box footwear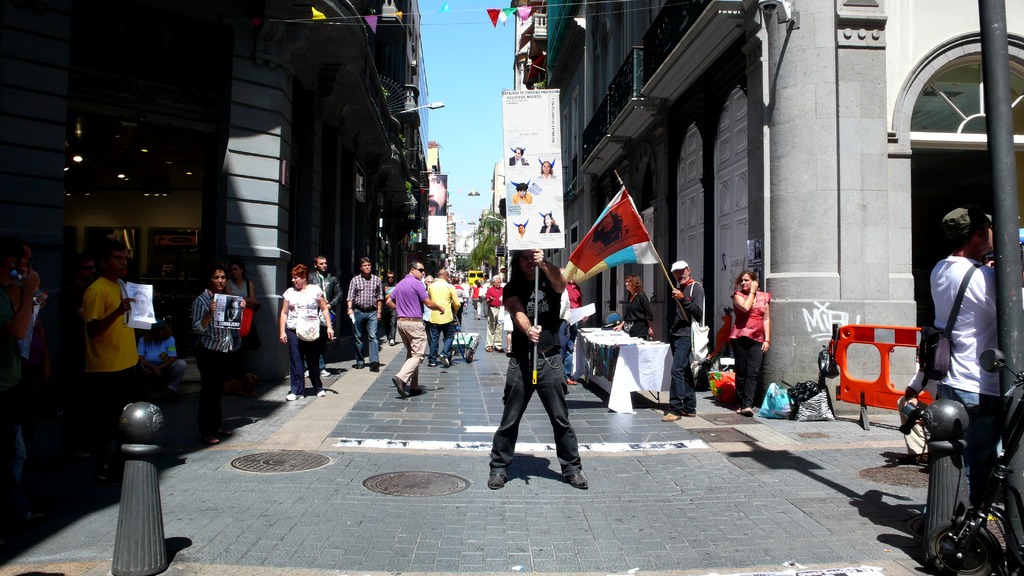
{"left": 486, "top": 473, "right": 508, "bottom": 494}
